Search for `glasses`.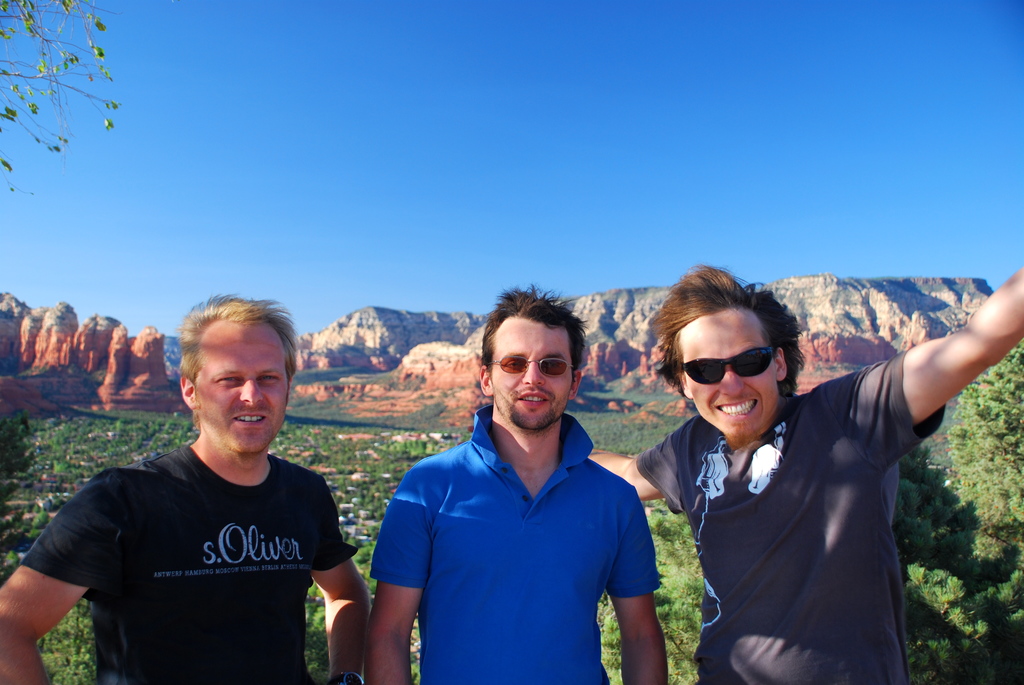
Found at bbox(680, 347, 778, 388).
